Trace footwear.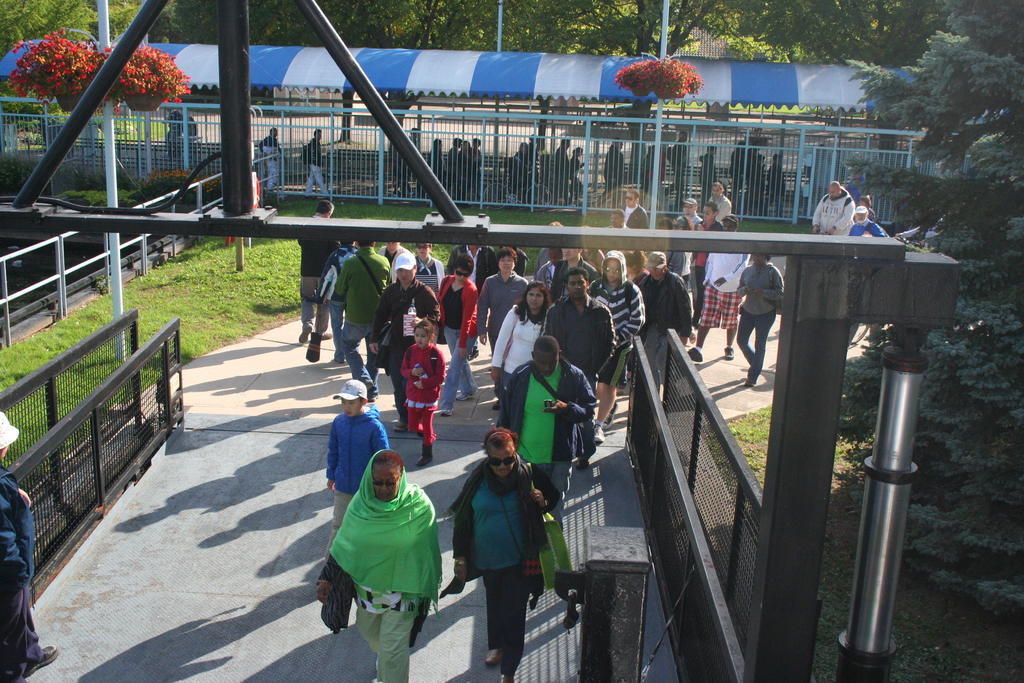
Traced to region(18, 650, 56, 680).
